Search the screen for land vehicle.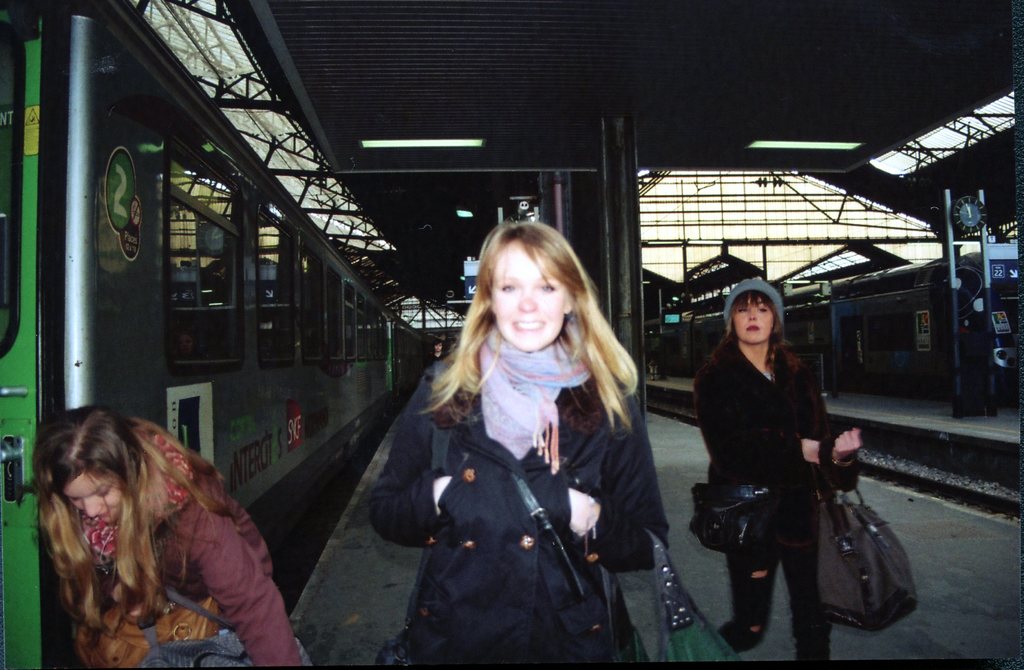
Found at 0 0 437 669.
